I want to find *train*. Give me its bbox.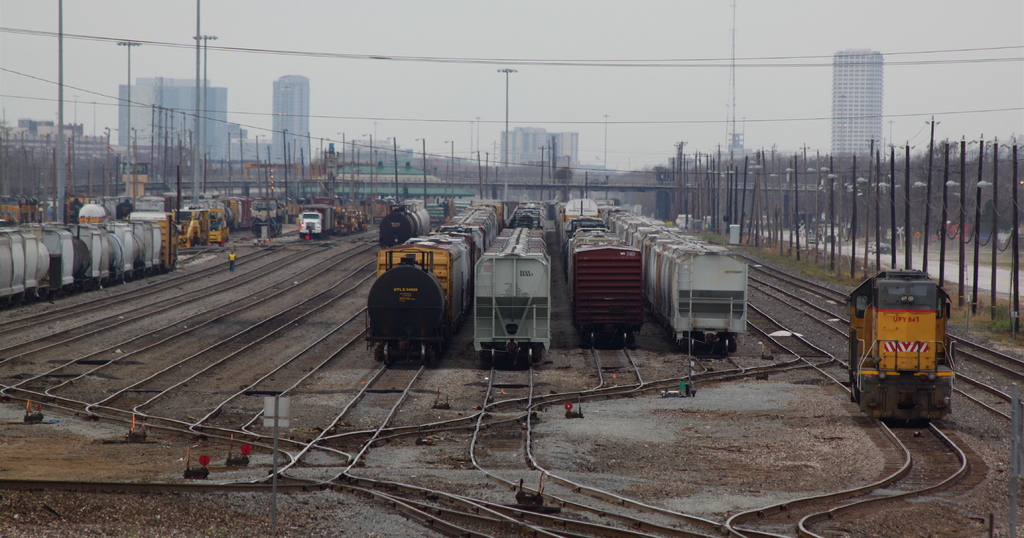
detection(368, 199, 495, 368).
